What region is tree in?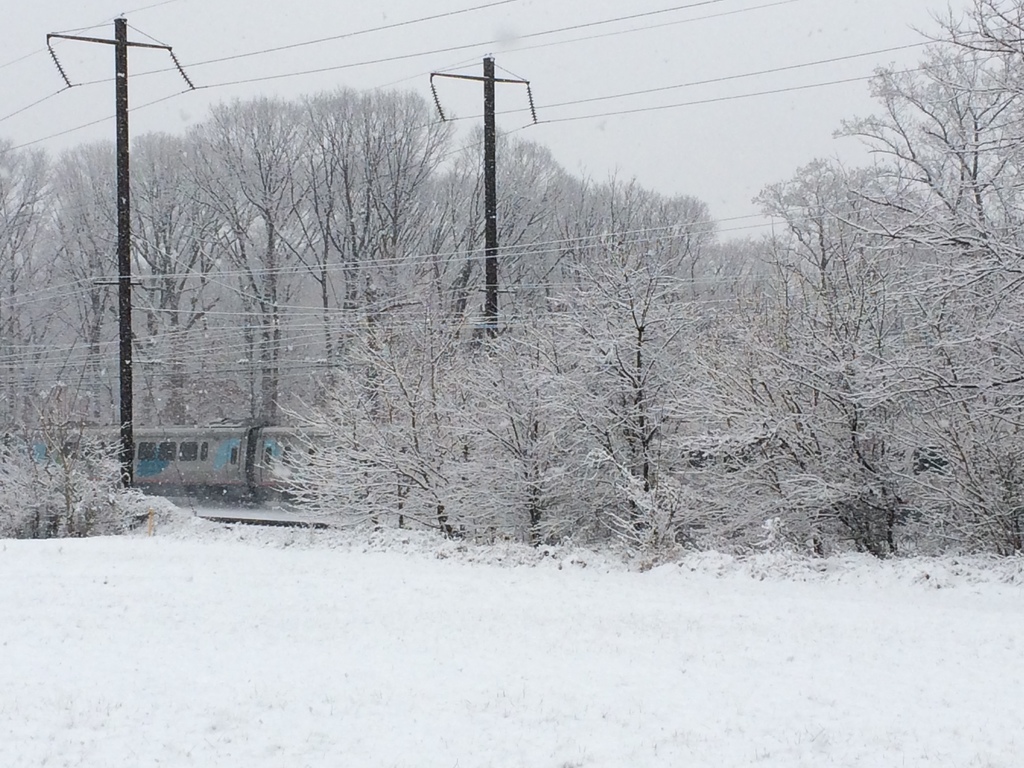
<region>498, 133, 554, 269</region>.
